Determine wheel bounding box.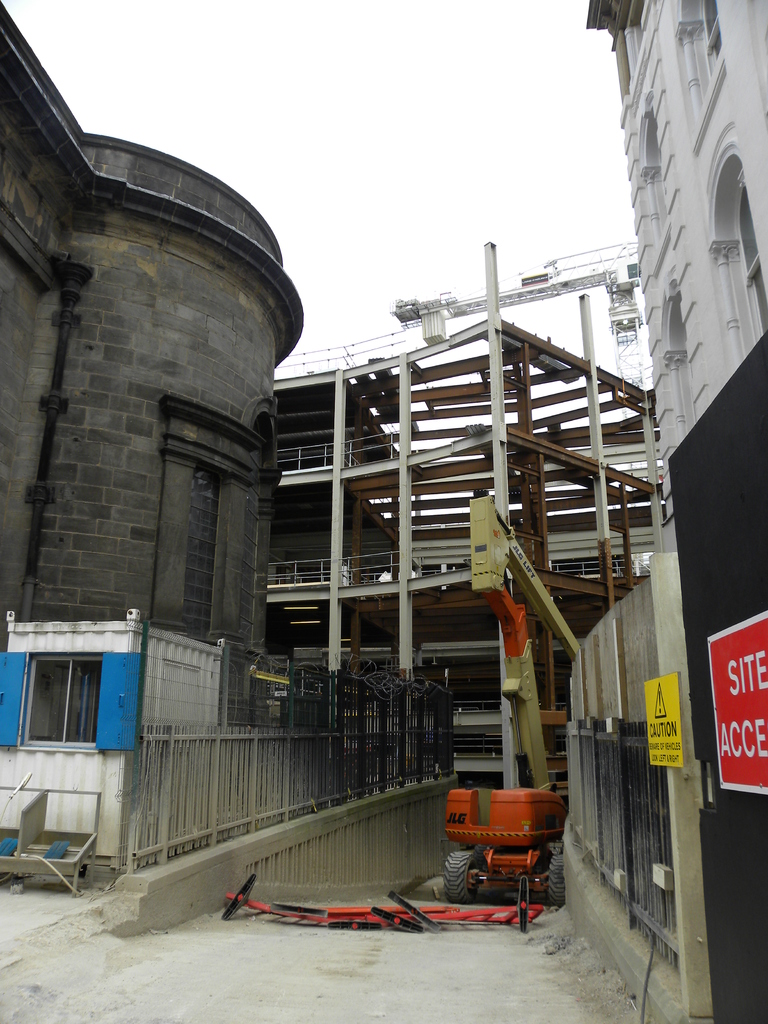
Determined: (548, 854, 563, 909).
